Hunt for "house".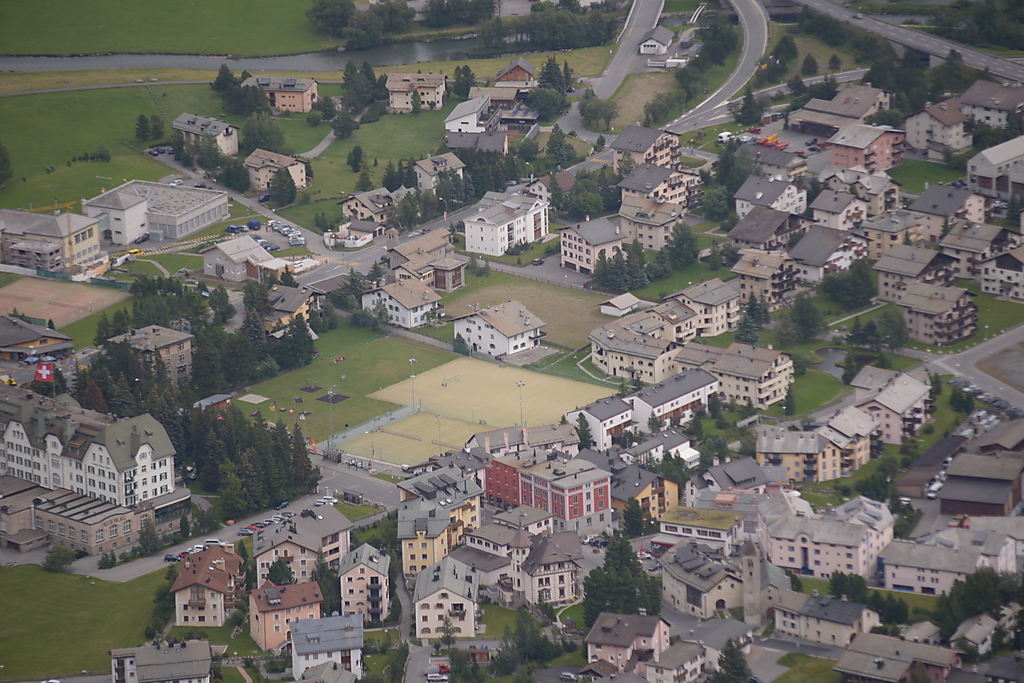
Hunted down at rect(762, 481, 807, 512).
